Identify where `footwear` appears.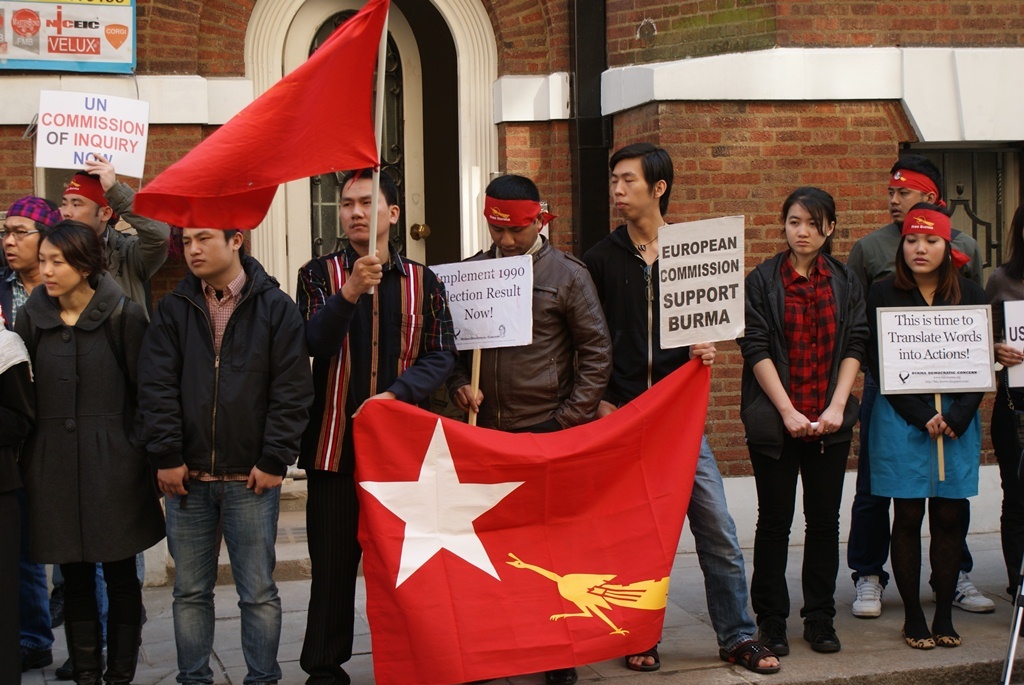
Appears at <bbox>756, 615, 787, 659</bbox>.
